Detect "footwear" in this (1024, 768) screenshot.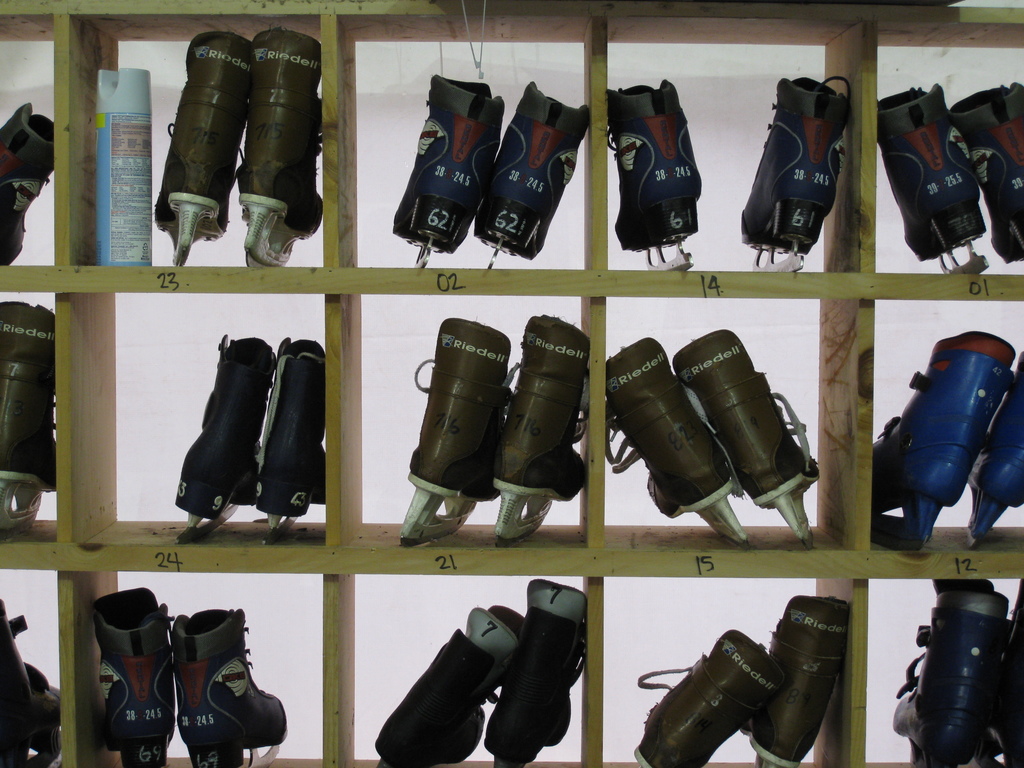
Detection: pyautogui.locateOnScreen(173, 602, 292, 767).
